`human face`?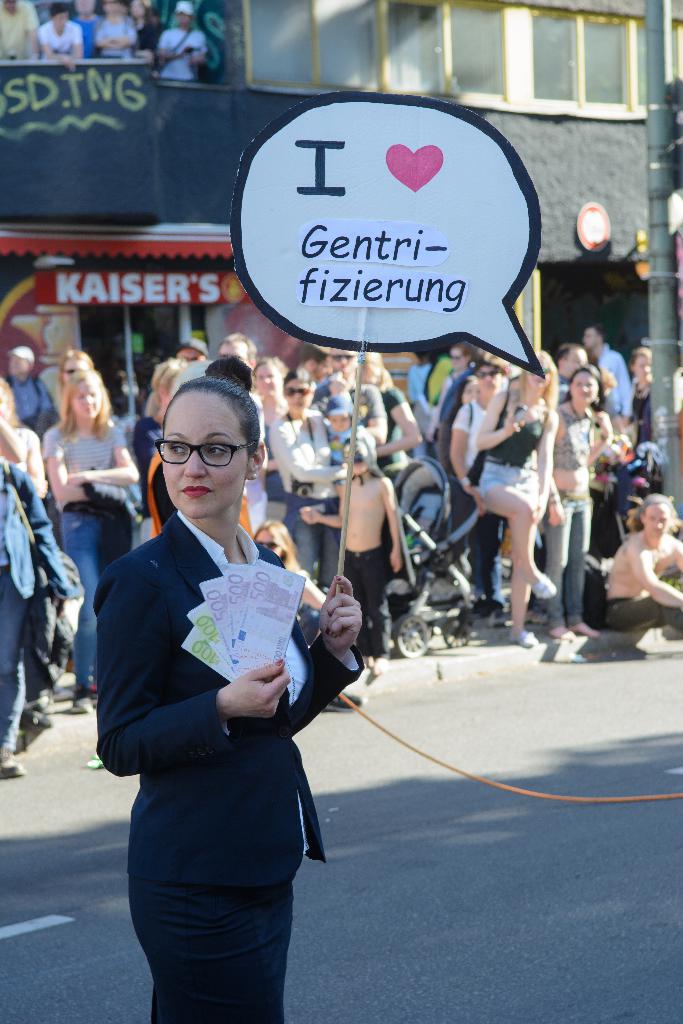
(0, 385, 10, 418)
